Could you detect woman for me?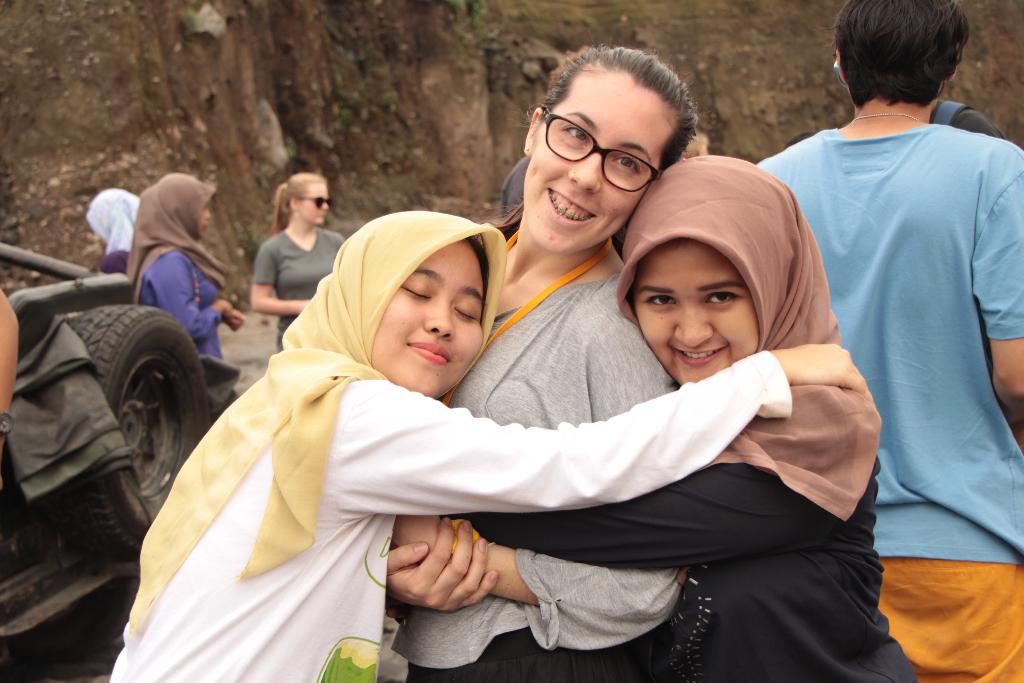
Detection result: box(120, 173, 246, 409).
